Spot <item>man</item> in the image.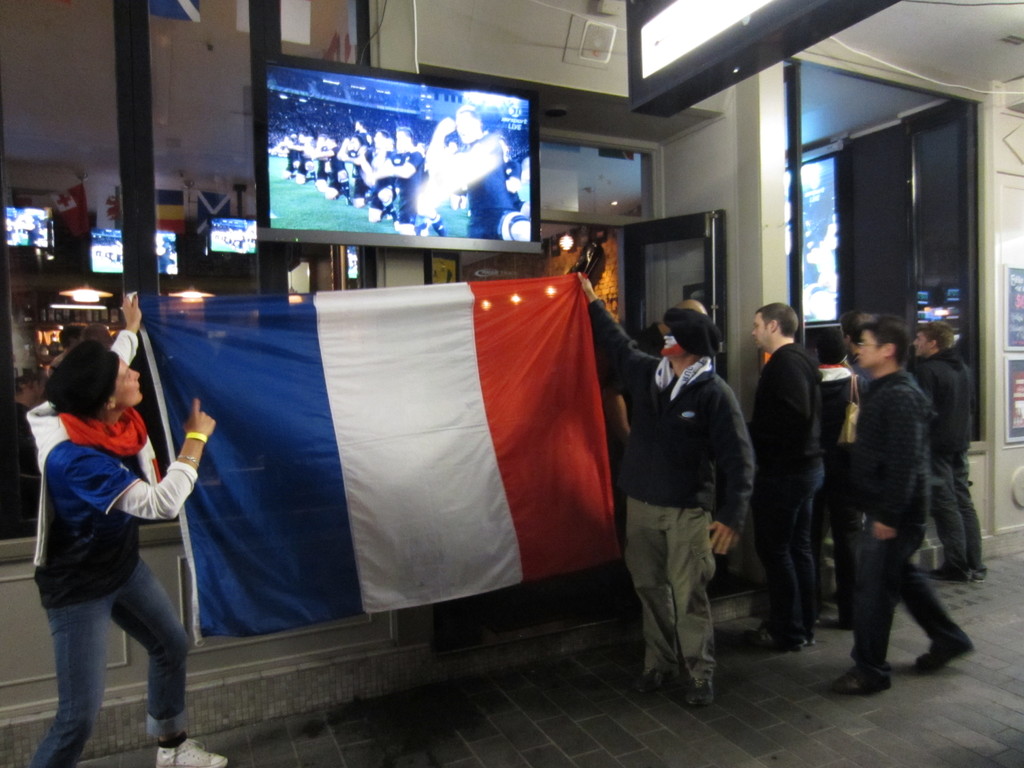
<item>man</item> found at <region>744, 305, 823, 651</region>.
